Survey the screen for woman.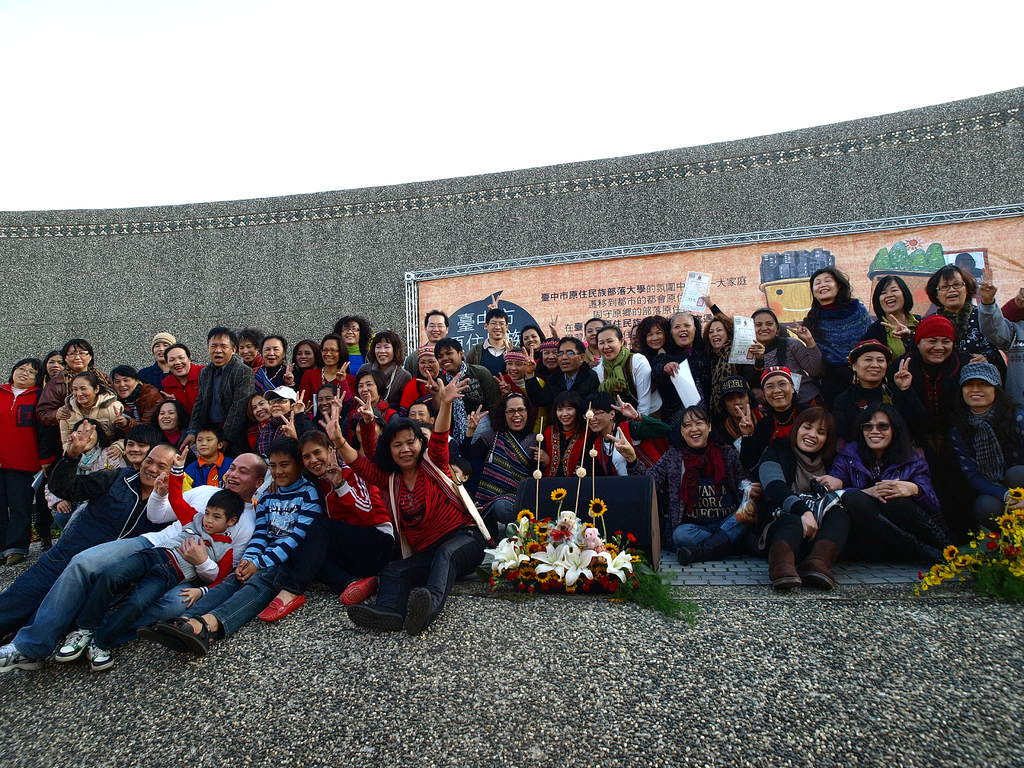
Survey found: (x1=791, y1=262, x2=877, y2=390).
